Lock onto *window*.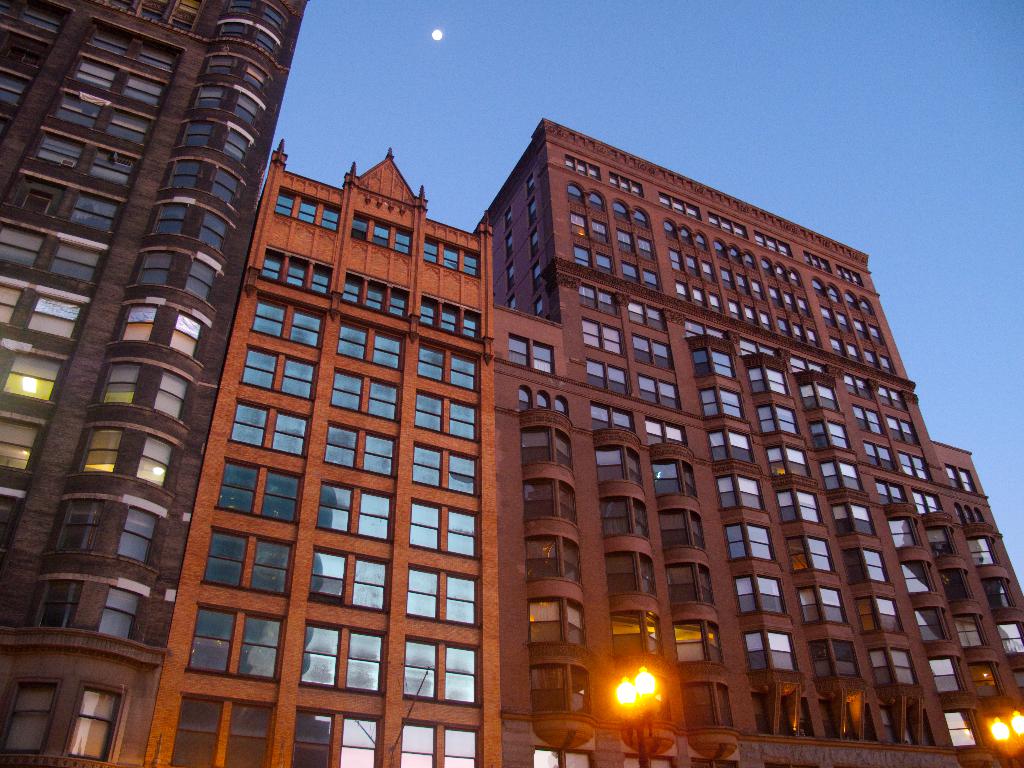
Locked: [218,18,285,63].
